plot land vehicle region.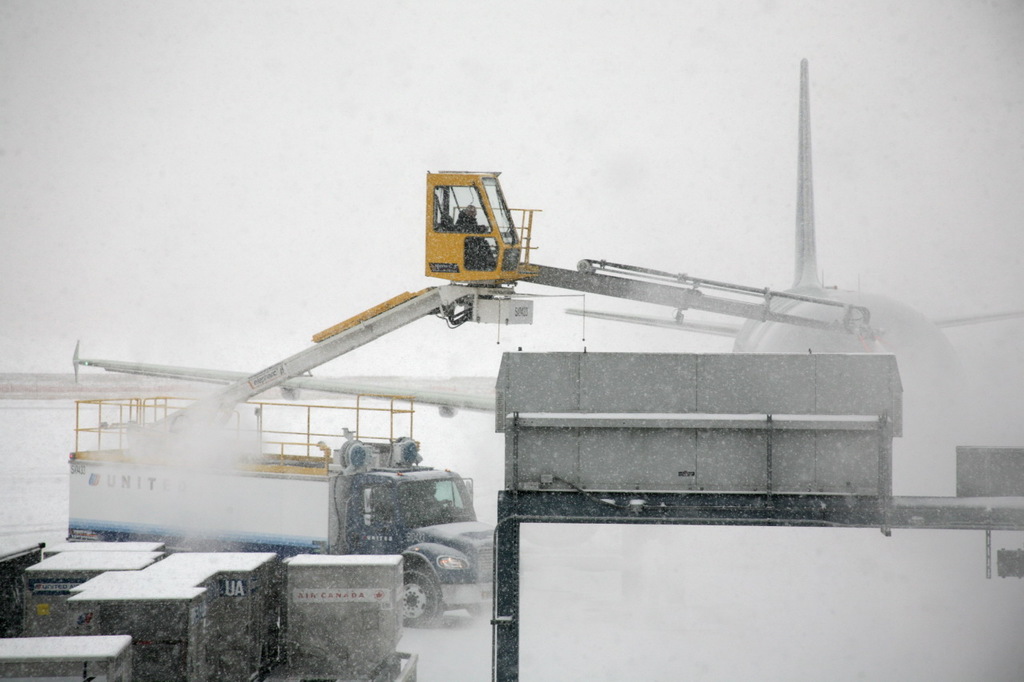
Plotted at {"left": 69, "top": 163, "right": 540, "bottom": 628}.
